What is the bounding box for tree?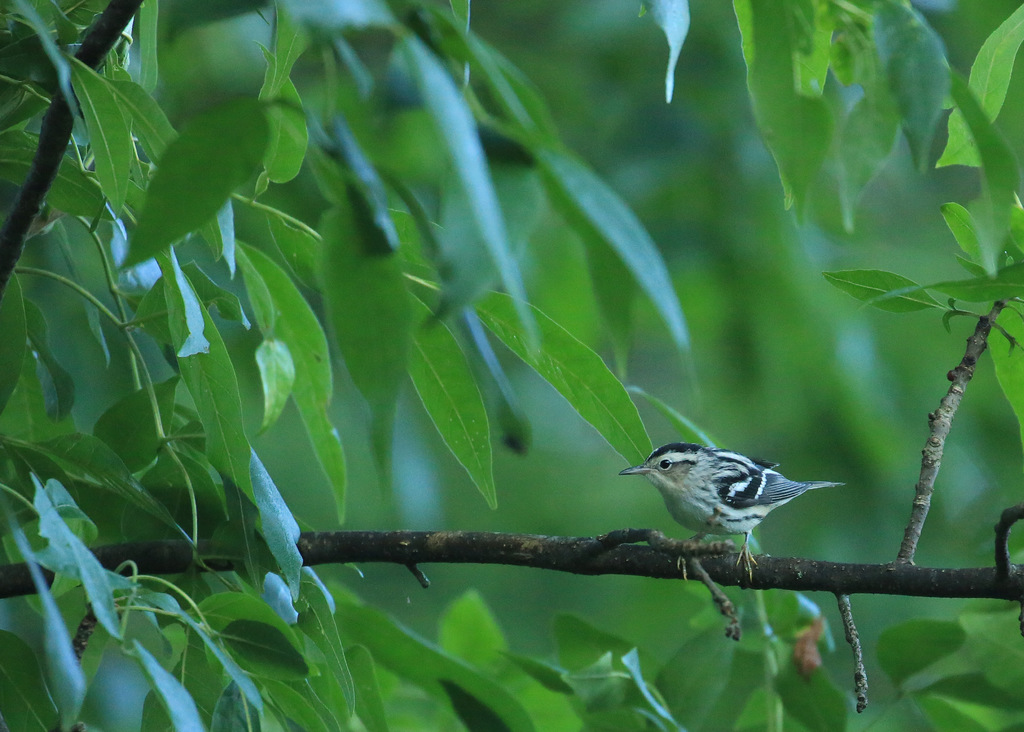
l=0, t=0, r=1023, b=731.
